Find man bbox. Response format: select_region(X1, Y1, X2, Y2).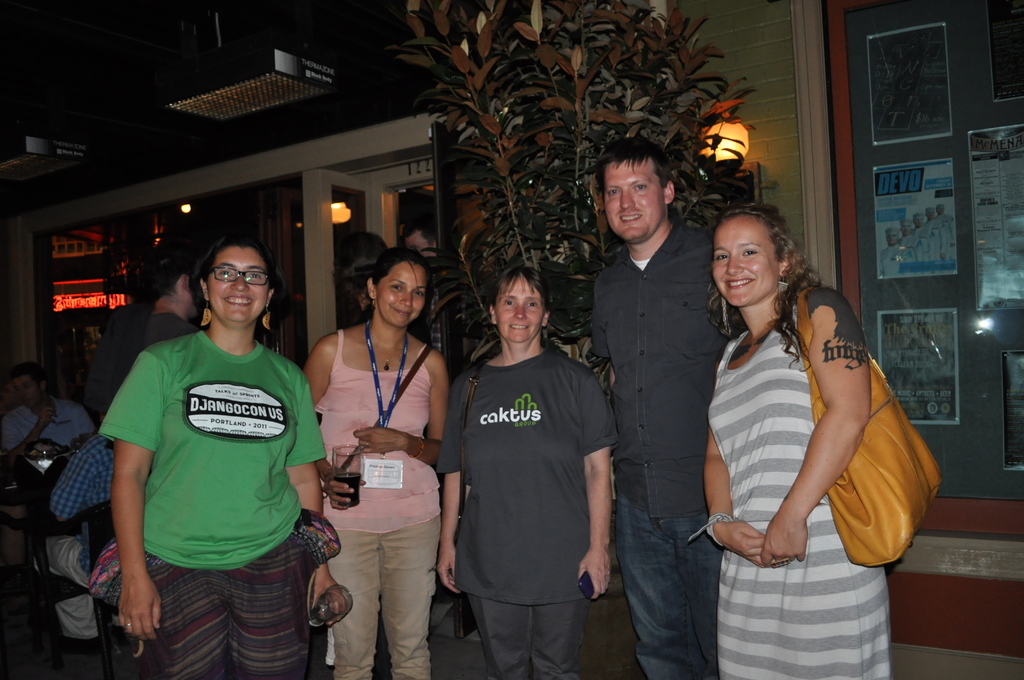
select_region(88, 256, 200, 428).
